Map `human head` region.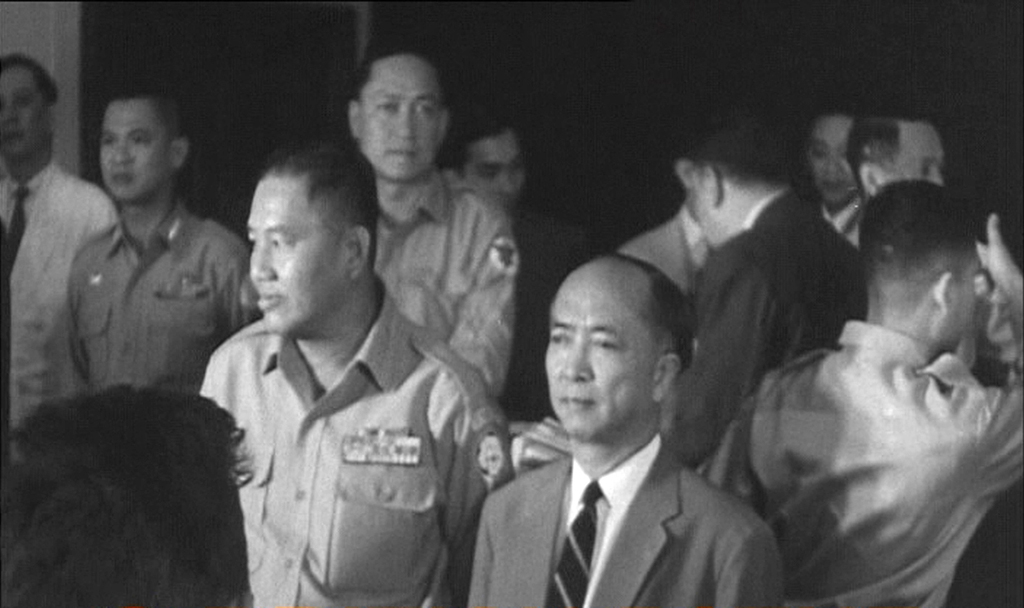
Mapped to box=[250, 139, 377, 335].
